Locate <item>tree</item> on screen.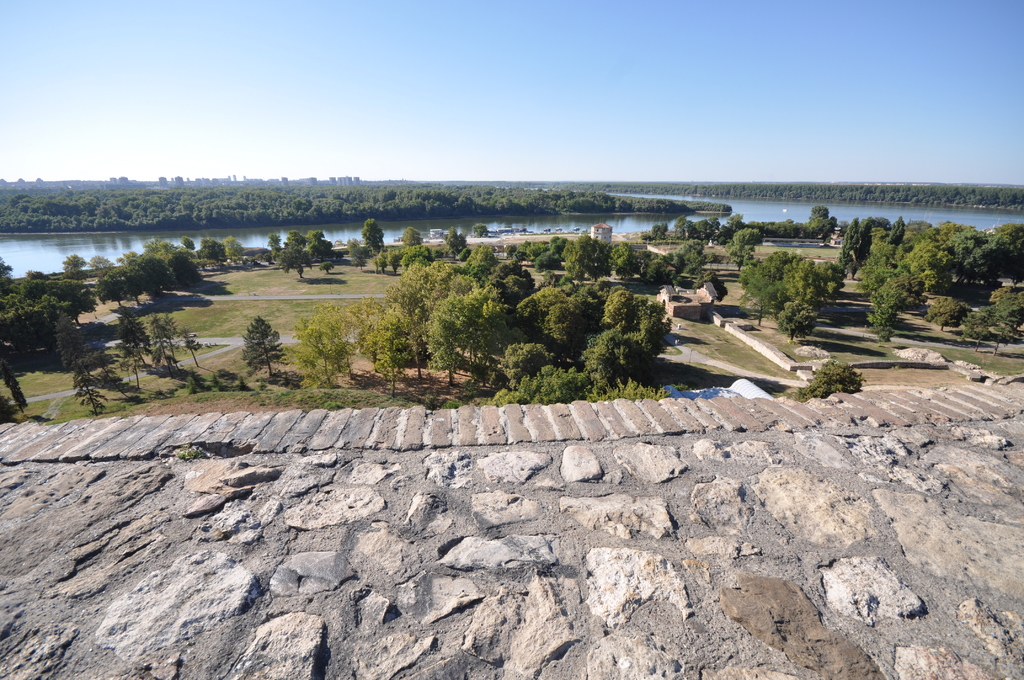
On screen at (x1=51, y1=305, x2=101, y2=414).
